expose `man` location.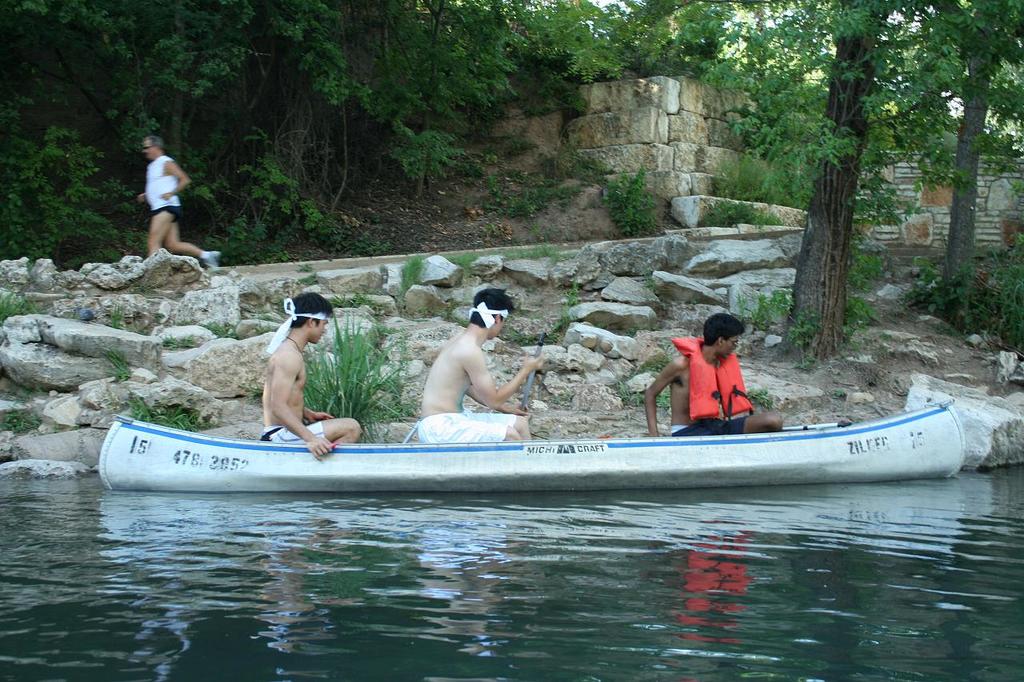
Exposed at (415, 289, 548, 443).
